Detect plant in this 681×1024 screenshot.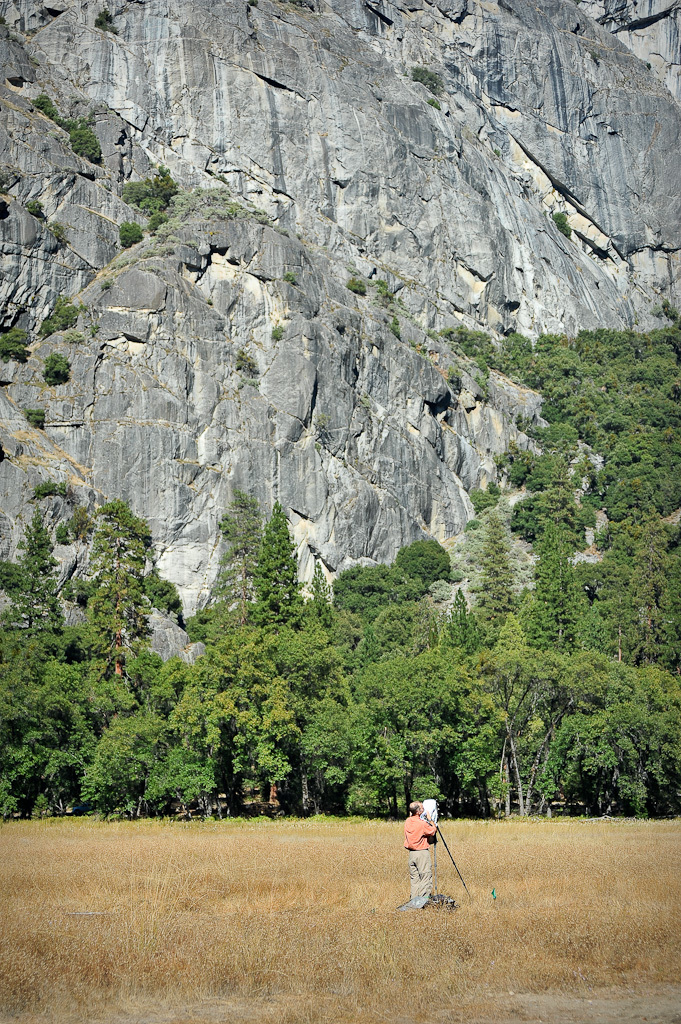
Detection: (left=23, top=198, right=44, bottom=216).
